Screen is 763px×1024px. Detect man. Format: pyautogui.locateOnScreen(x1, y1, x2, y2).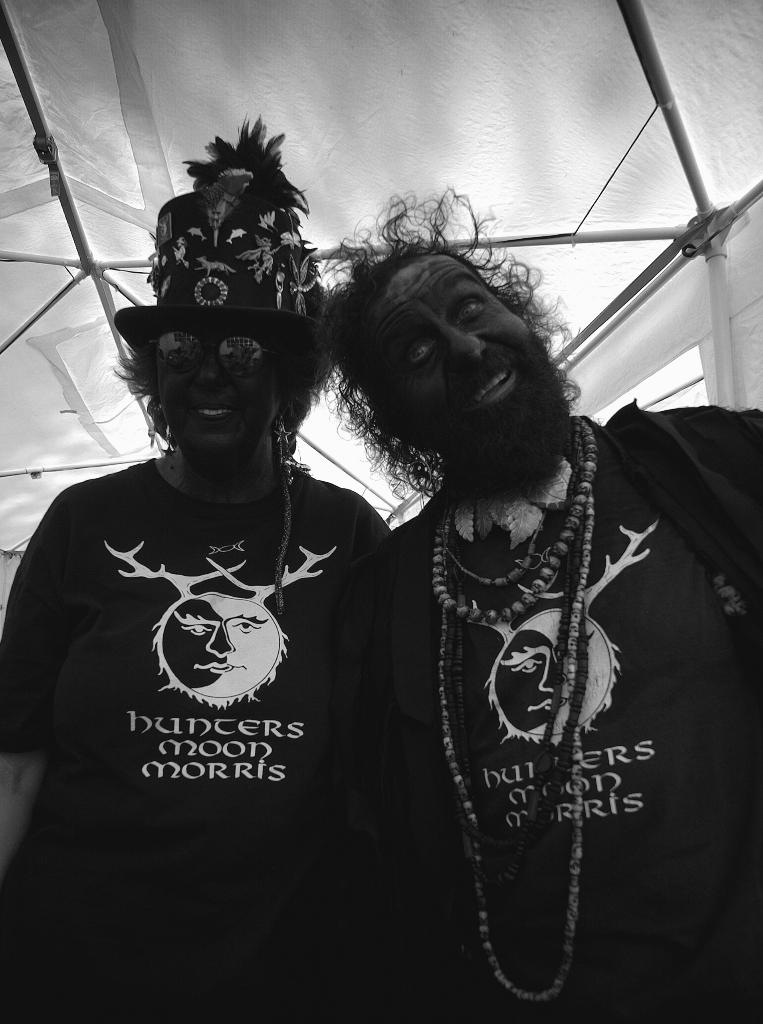
pyautogui.locateOnScreen(305, 164, 734, 1022).
